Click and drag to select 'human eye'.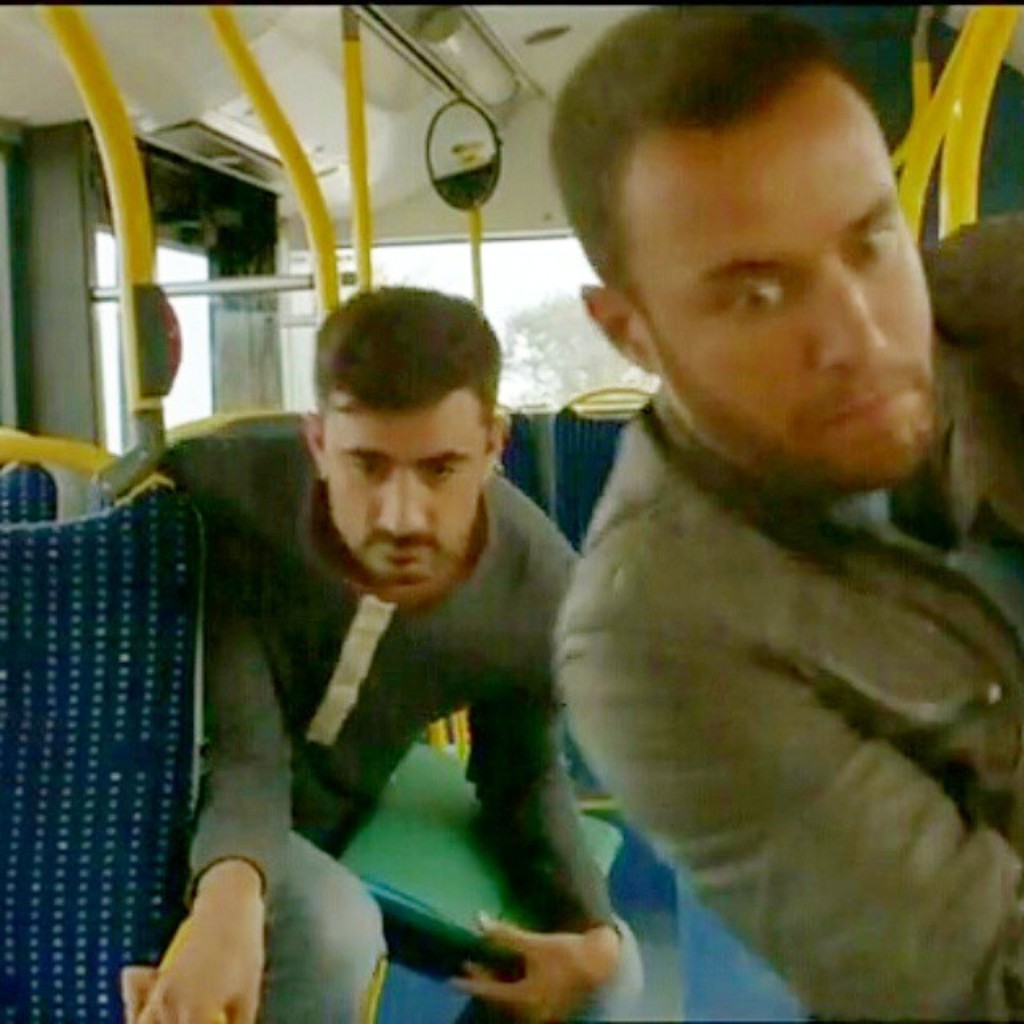
Selection: box=[338, 459, 384, 485].
